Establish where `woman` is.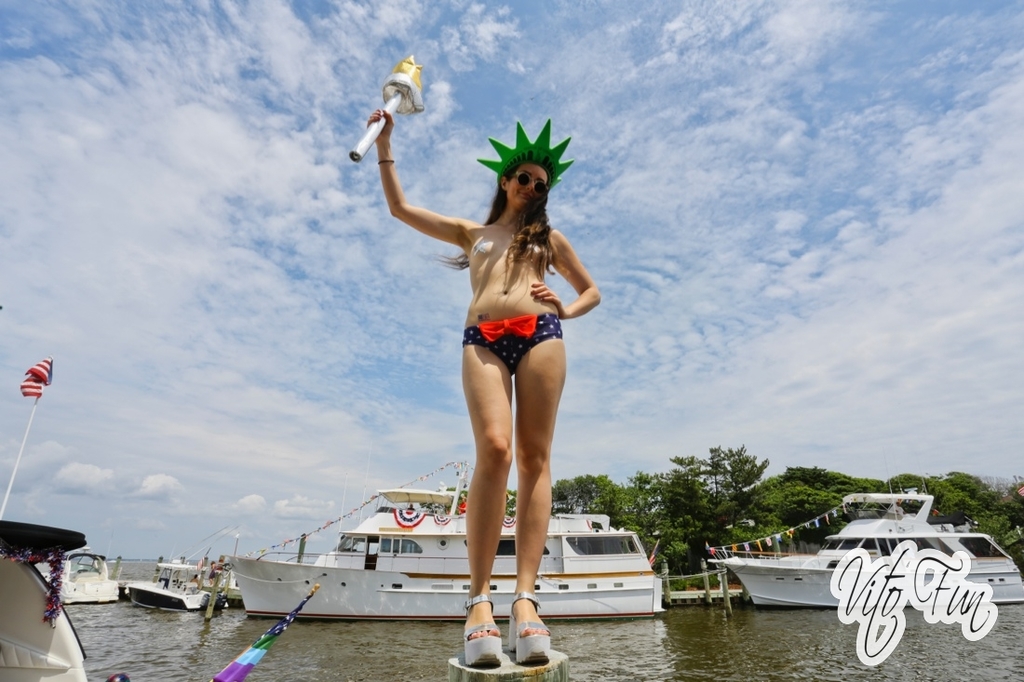
Established at crop(400, 100, 602, 630).
